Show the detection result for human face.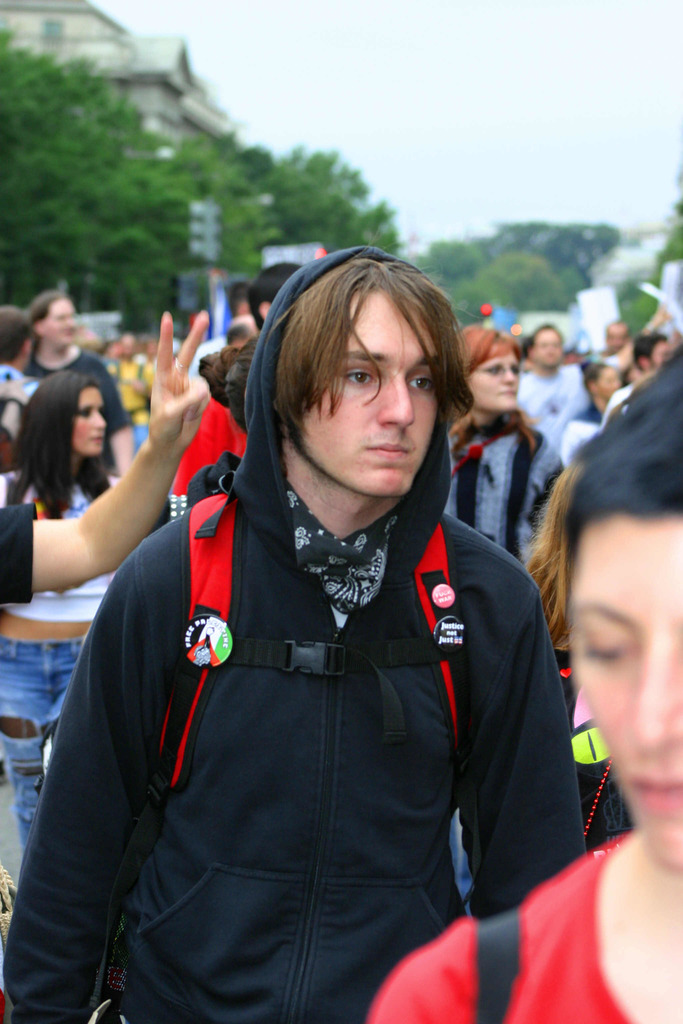
rect(607, 325, 626, 351).
